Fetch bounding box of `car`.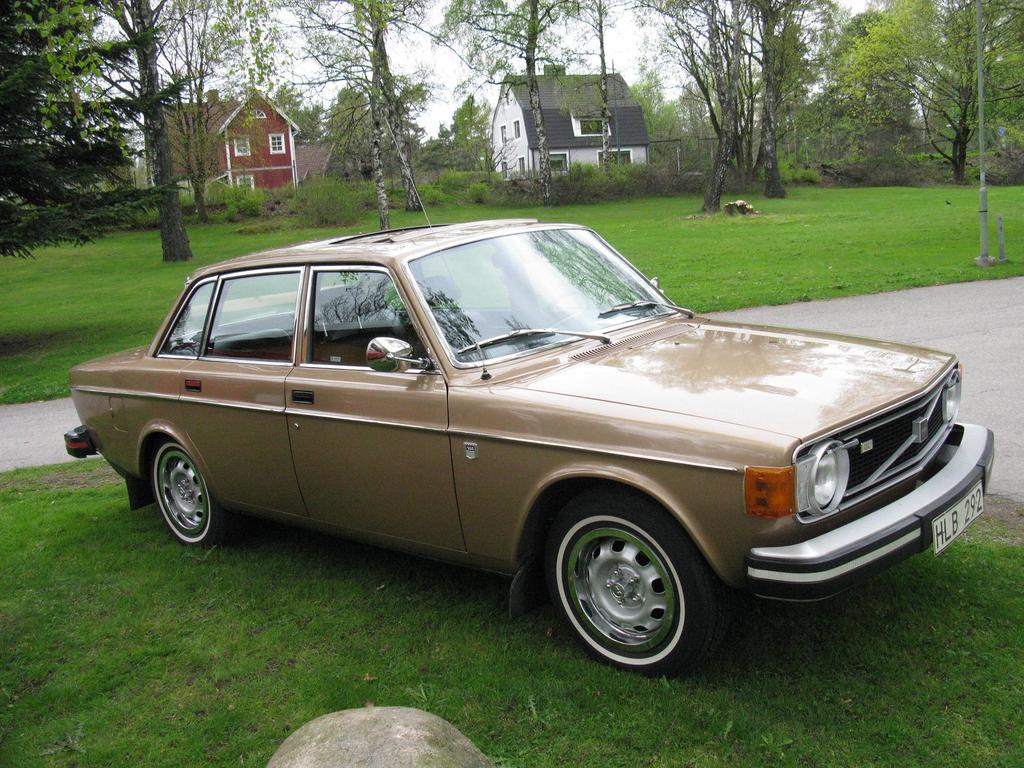
Bbox: [65, 222, 996, 684].
